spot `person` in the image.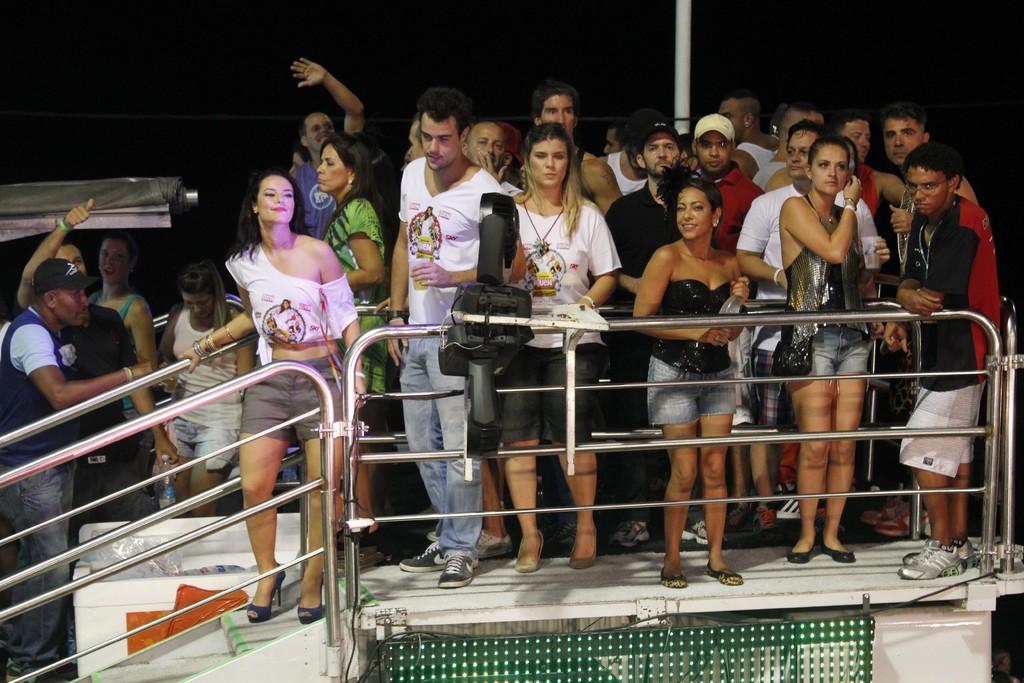
`person` found at {"left": 716, "top": 88, "right": 781, "bottom": 149}.
